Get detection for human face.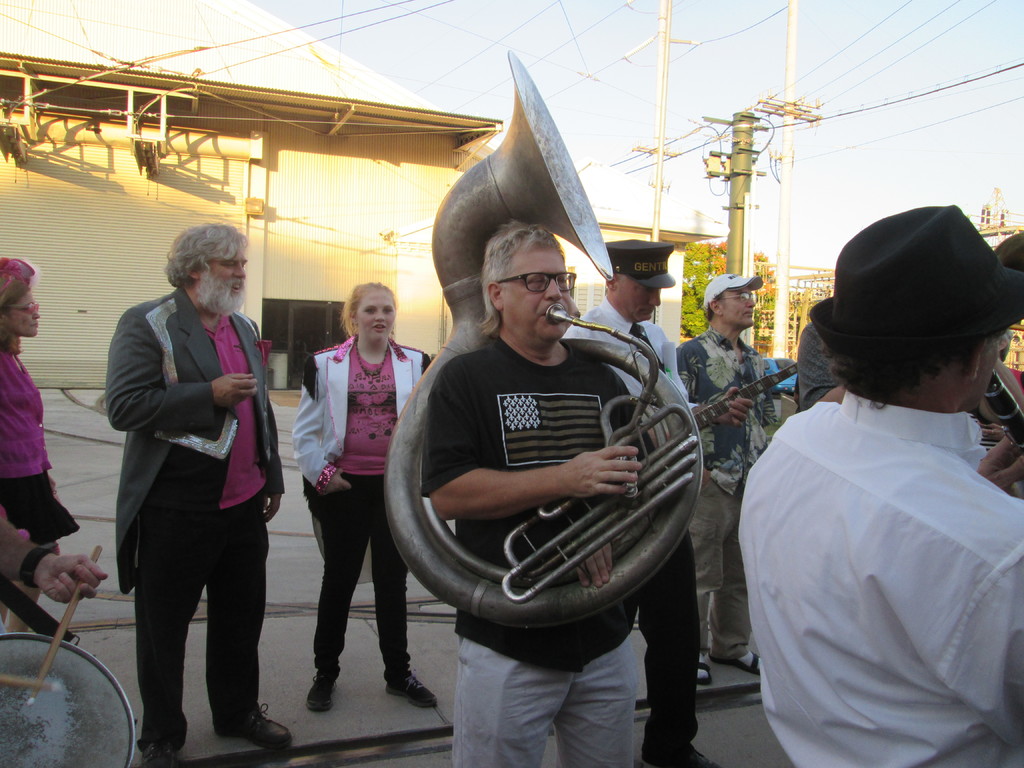
Detection: x1=356 y1=290 x2=397 y2=343.
